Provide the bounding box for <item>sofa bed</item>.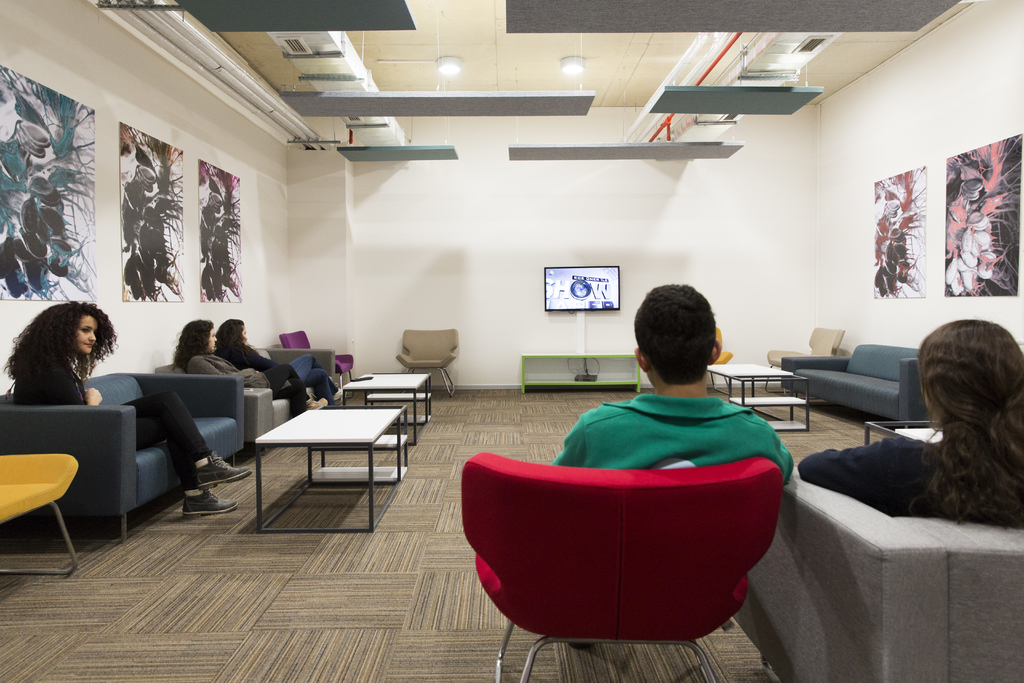
778/338/924/428.
